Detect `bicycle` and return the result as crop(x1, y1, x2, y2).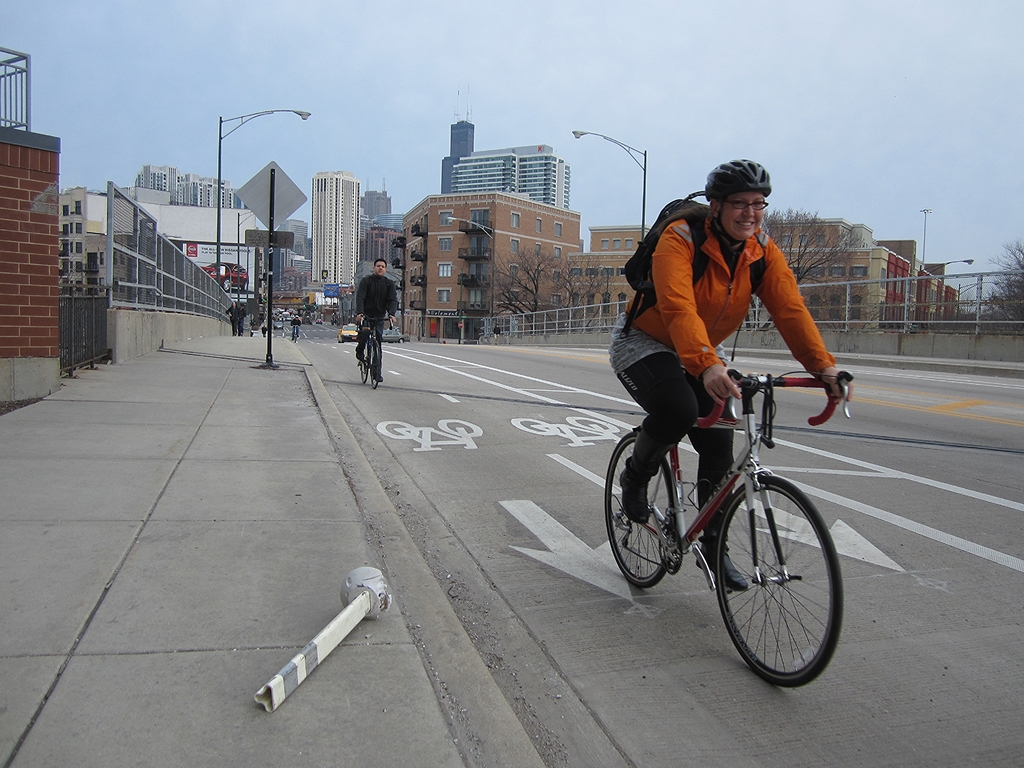
crop(598, 355, 860, 677).
